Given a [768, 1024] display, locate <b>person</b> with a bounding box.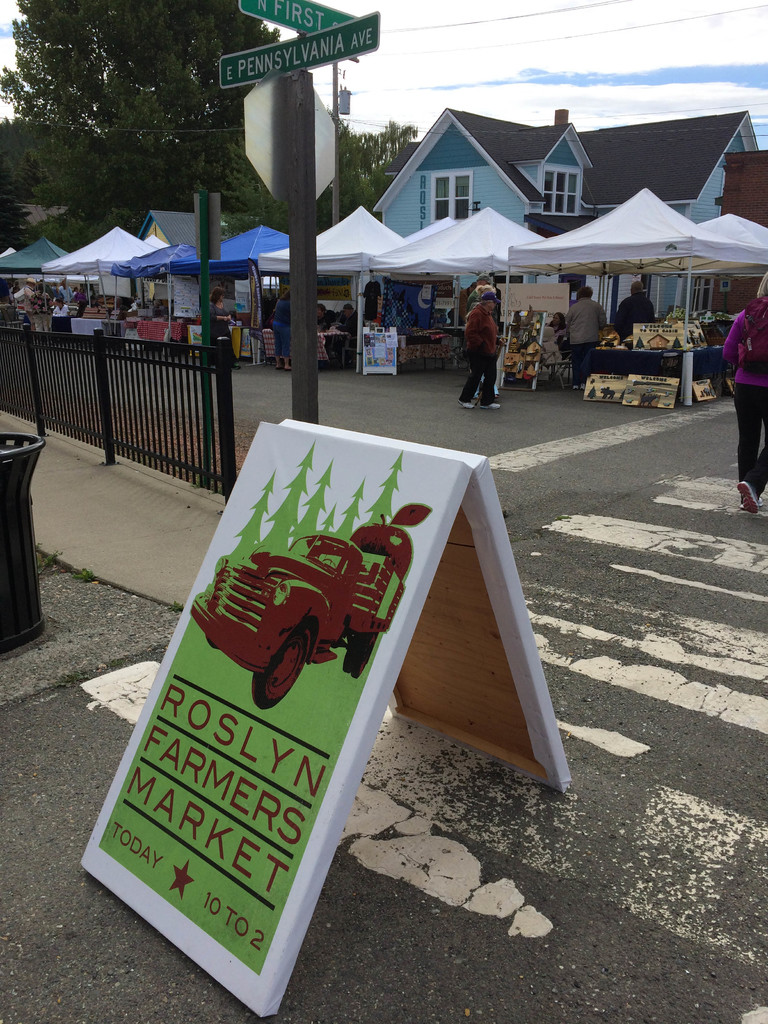
Located: (x1=265, y1=274, x2=293, y2=378).
